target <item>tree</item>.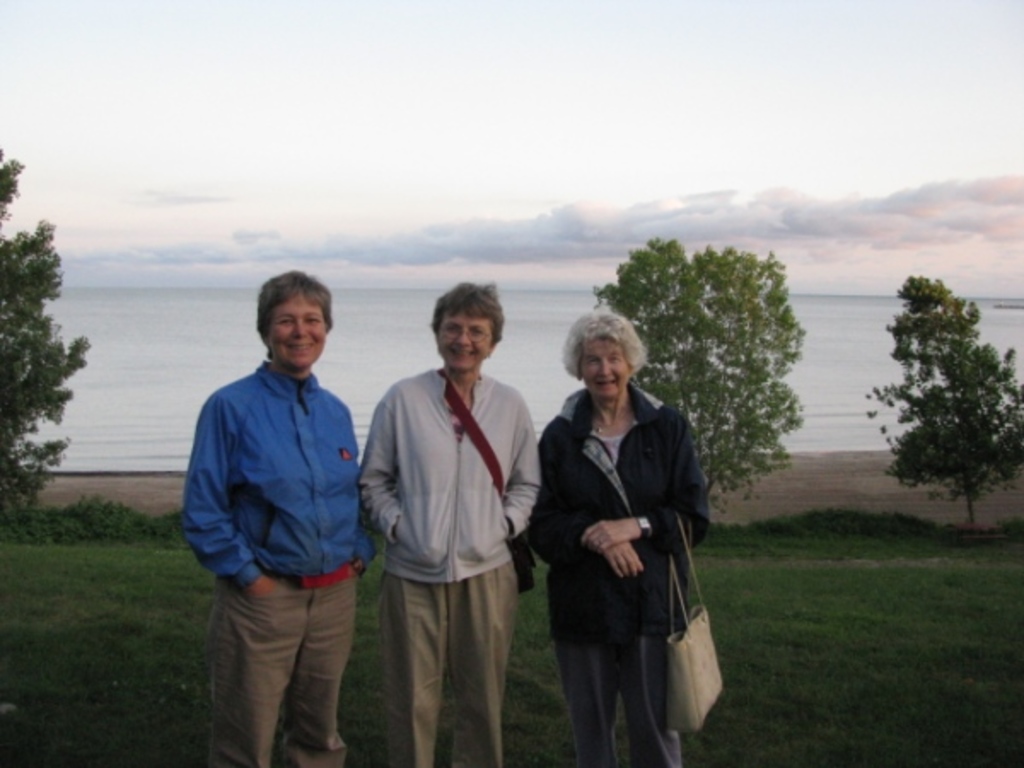
Target region: (left=584, top=232, right=807, bottom=522).
